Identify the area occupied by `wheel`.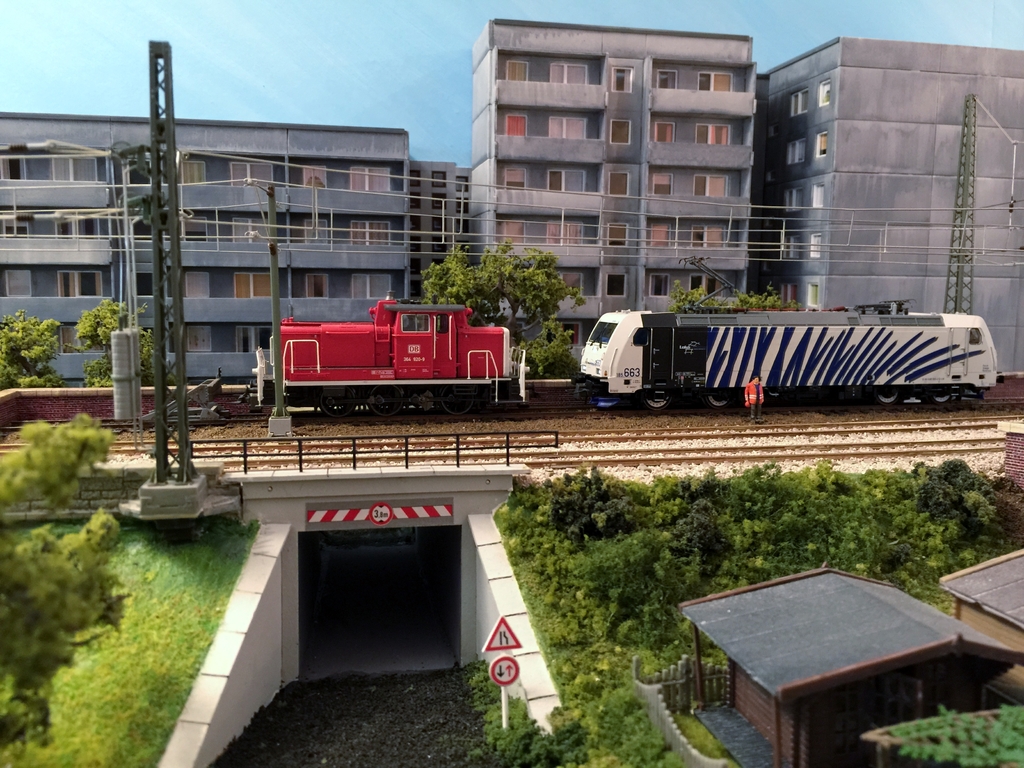
Area: [871,387,899,410].
